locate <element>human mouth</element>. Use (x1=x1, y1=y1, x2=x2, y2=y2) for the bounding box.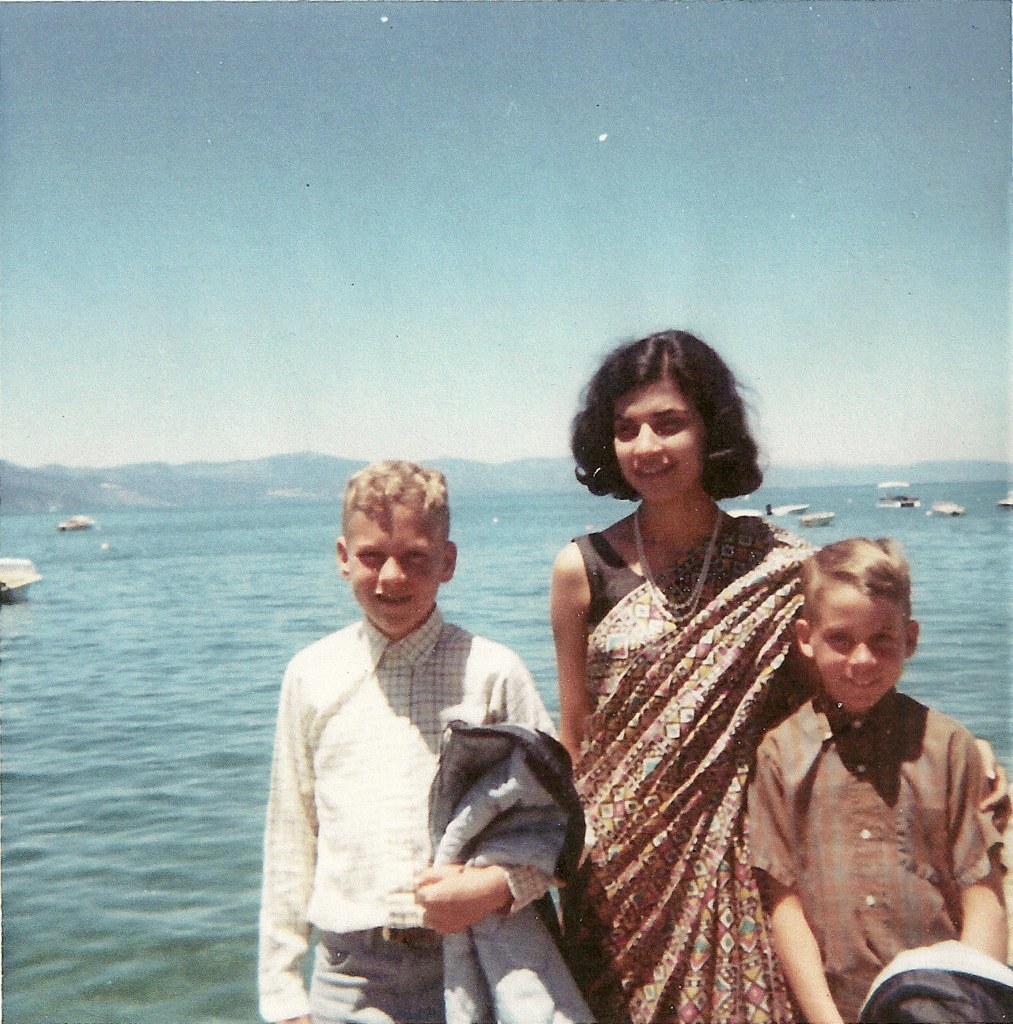
(x1=845, y1=669, x2=885, y2=693).
